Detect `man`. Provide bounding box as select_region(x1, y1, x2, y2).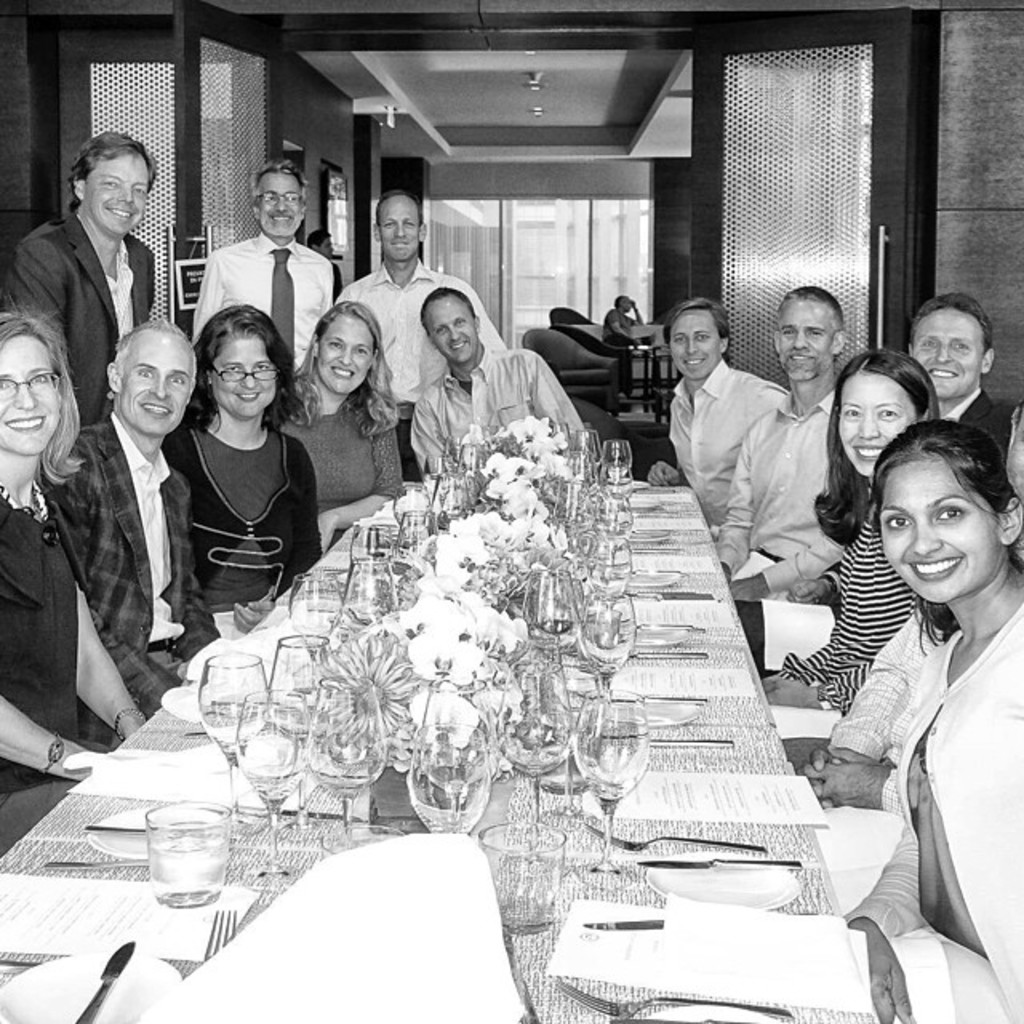
select_region(646, 296, 787, 541).
